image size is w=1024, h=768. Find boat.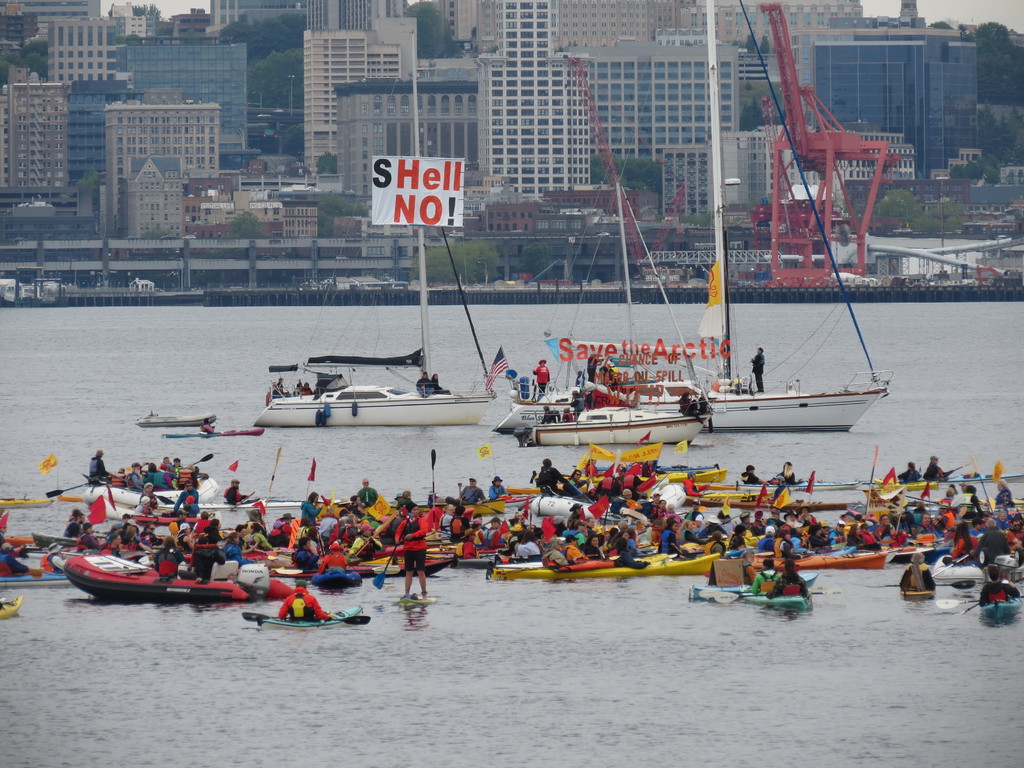
region(464, 499, 505, 515).
